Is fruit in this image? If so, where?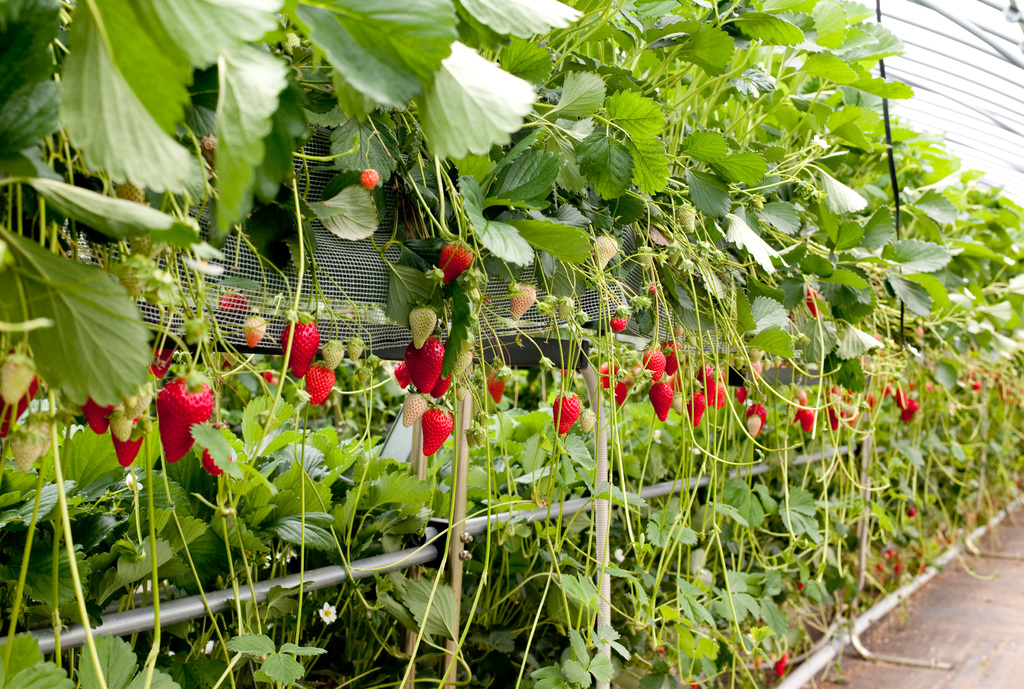
Yes, at rect(428, 369, 451, 397).
